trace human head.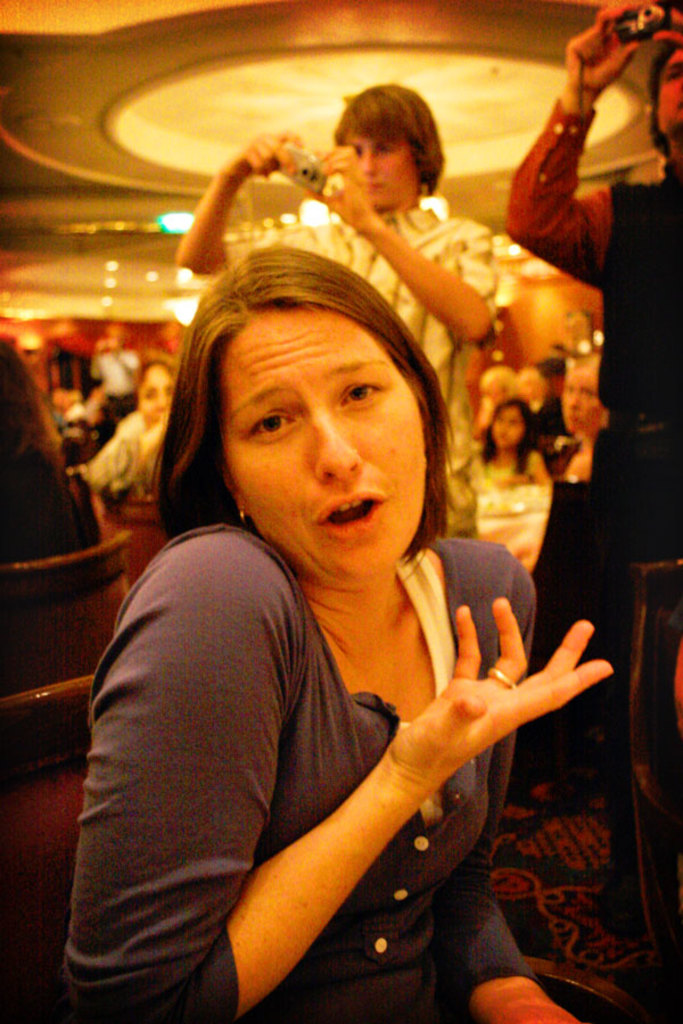
Traced to box(648, 43, 682, 156).
